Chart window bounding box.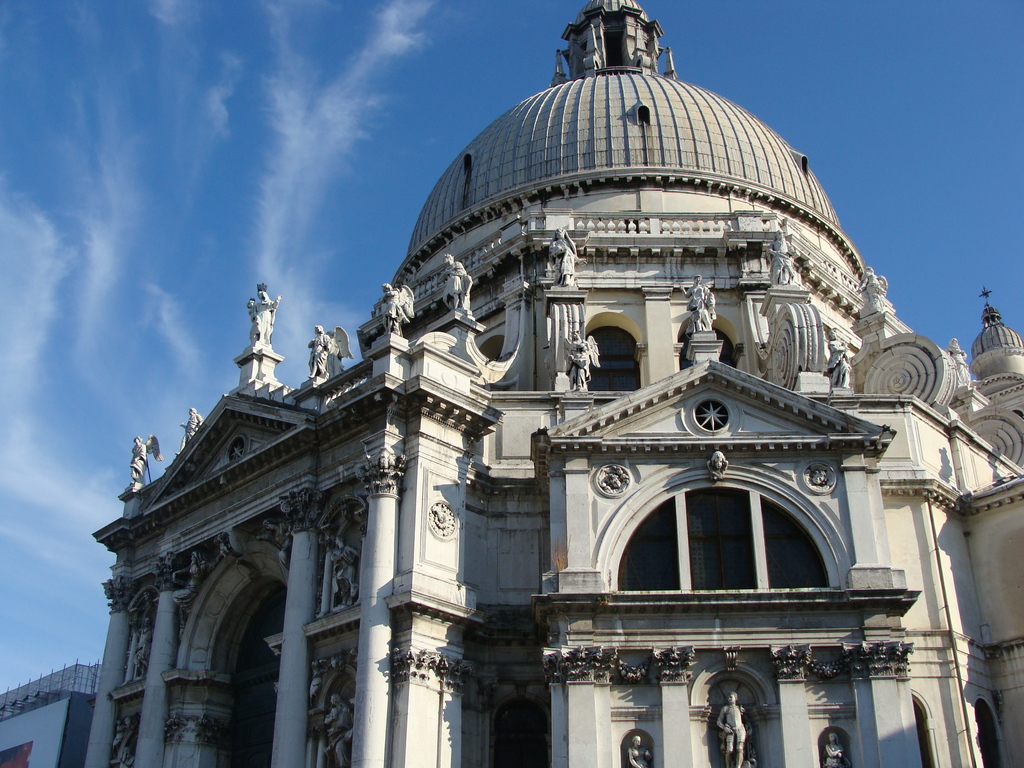
Charted: bbox(587, 323, 642, 390).
